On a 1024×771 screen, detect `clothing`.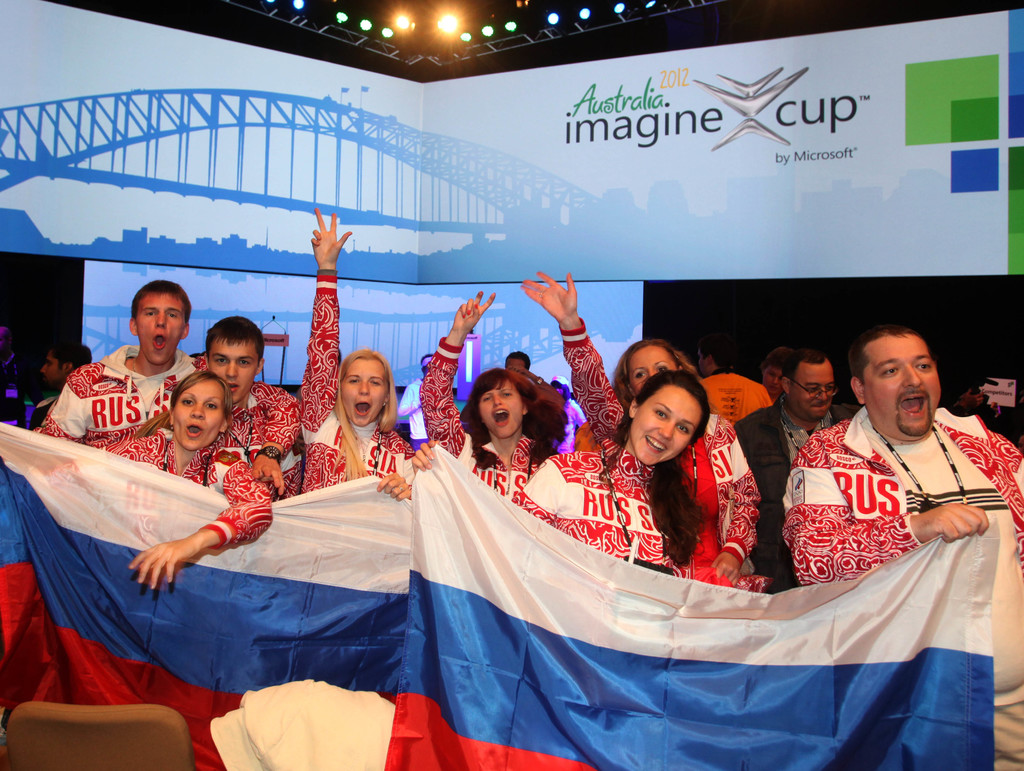
<bbox>418, 334, 554, 503</bbox>.
